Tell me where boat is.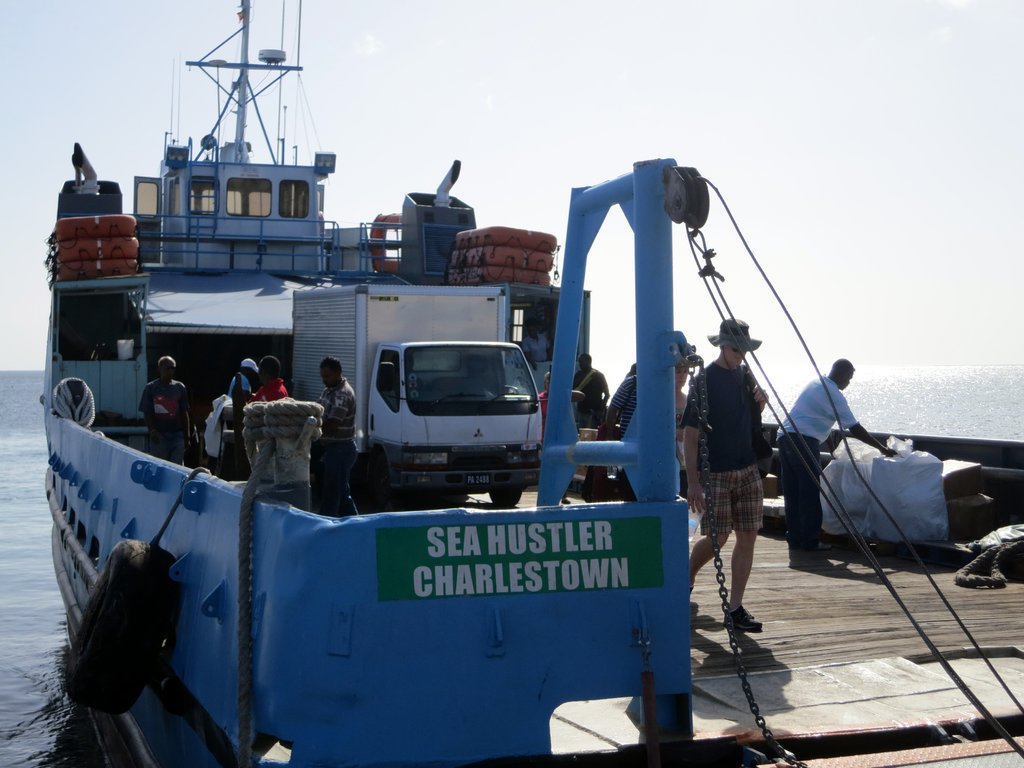
boat is at bbox=(38, 66, 962, 723).
